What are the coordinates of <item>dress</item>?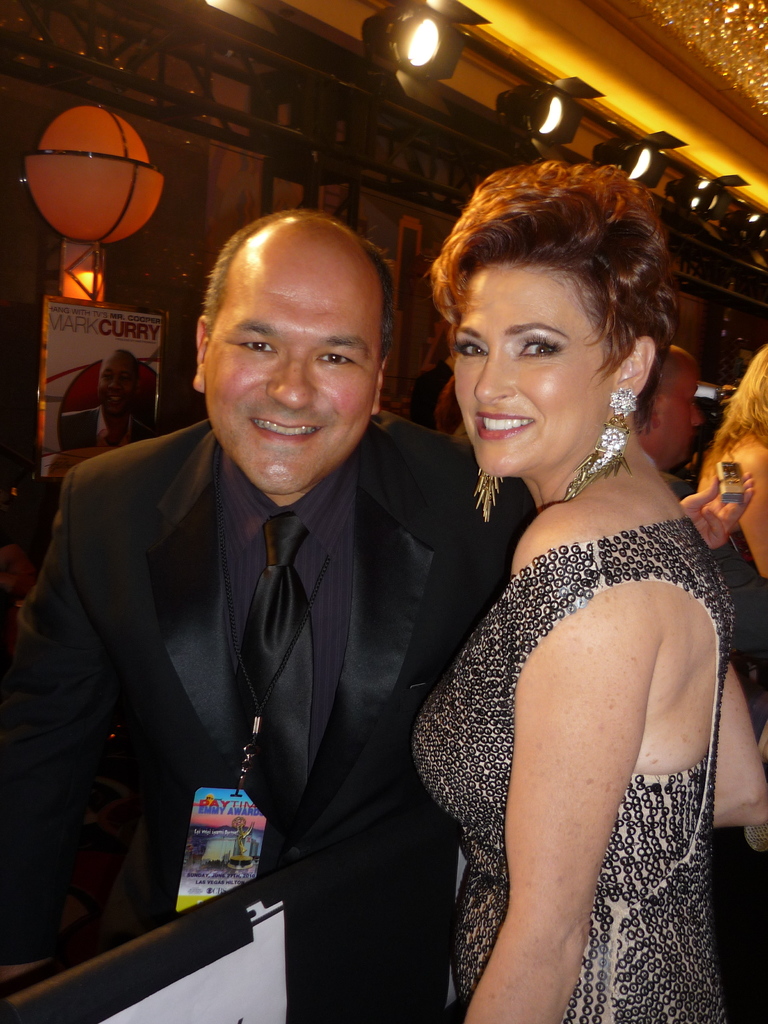
bbox=(364, 303, 733, 1019).
